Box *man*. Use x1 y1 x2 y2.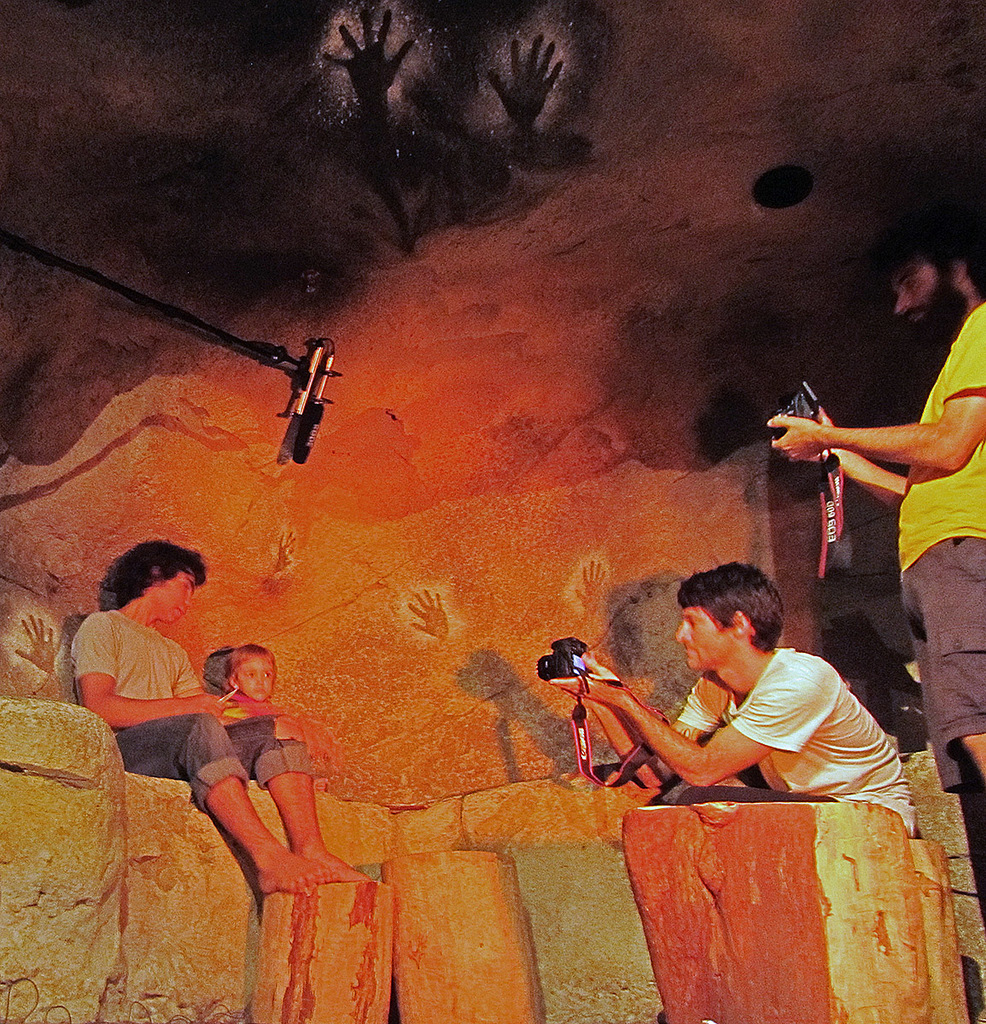
62 538 378 887.
